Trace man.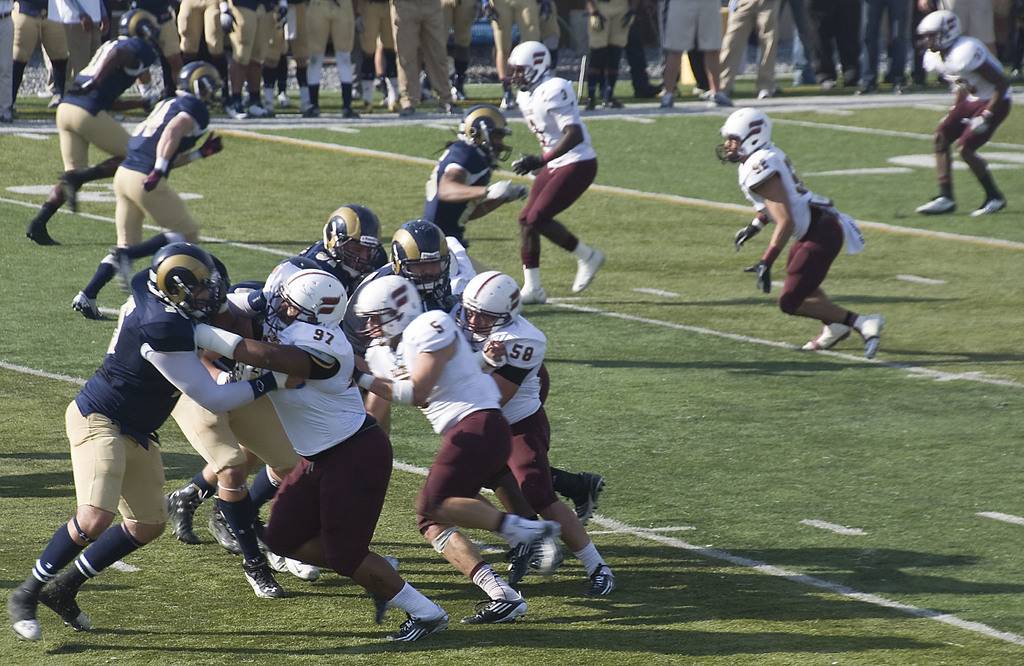
Traced to 260/206/394/300.
